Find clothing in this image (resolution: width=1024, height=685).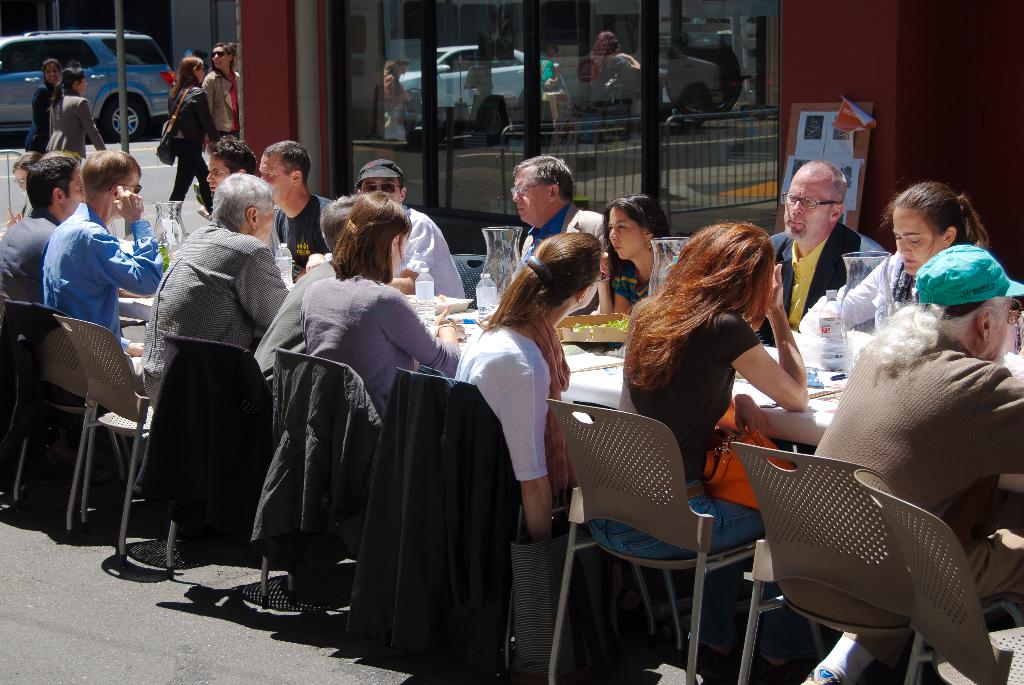
detection(456, 324, 549, 479).
